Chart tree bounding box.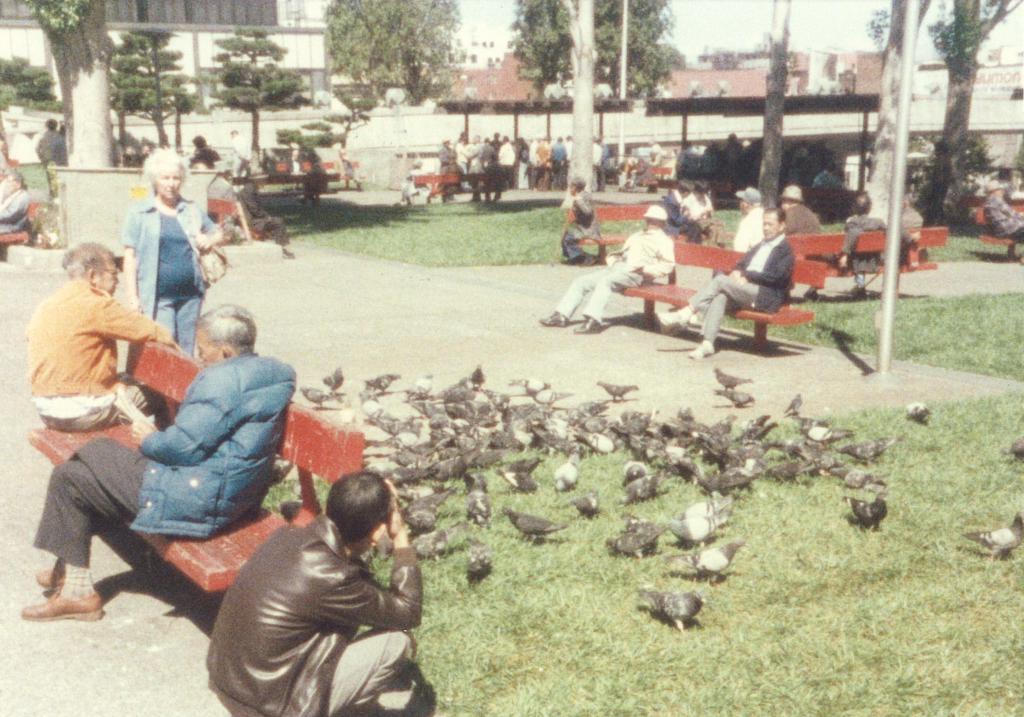
Charted: [left=870, top=0, right=929, bottom=218].
